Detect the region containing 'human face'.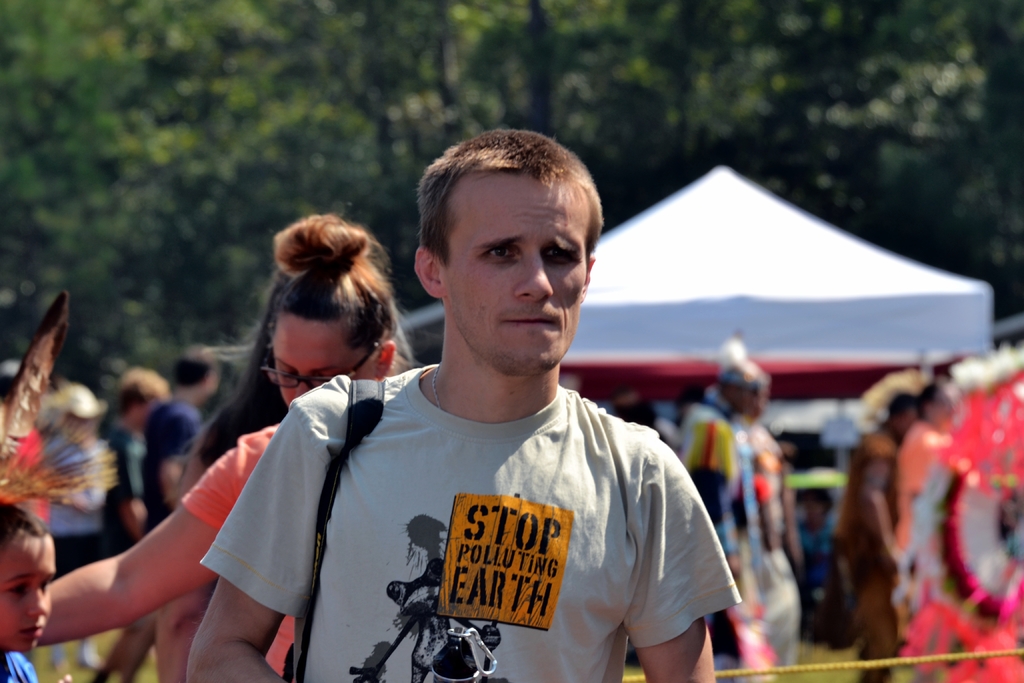
x1=270, y1=317, x2=376, y2=409.
